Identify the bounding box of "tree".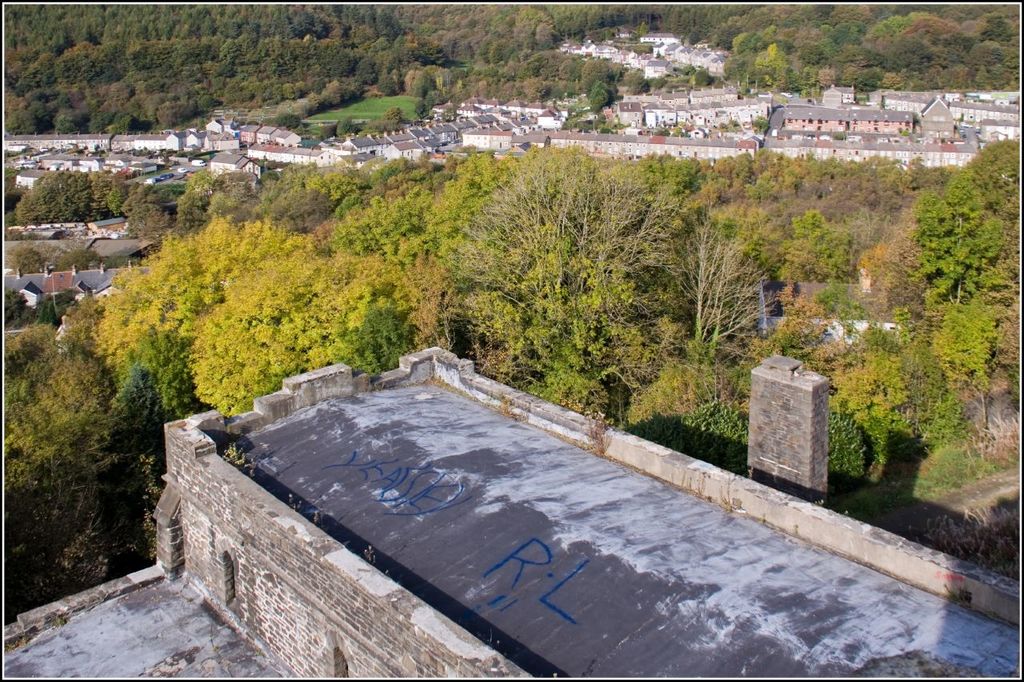
bbox(51, 113, 82, 138).
